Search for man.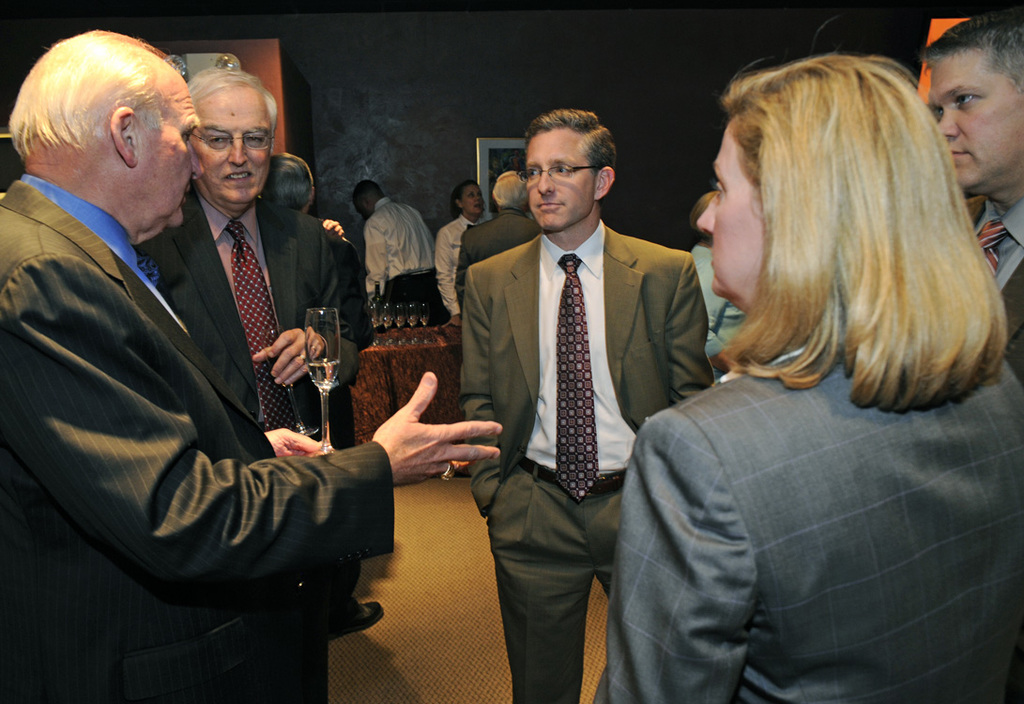
Found at l=453, t=166, r=544, b=318.
